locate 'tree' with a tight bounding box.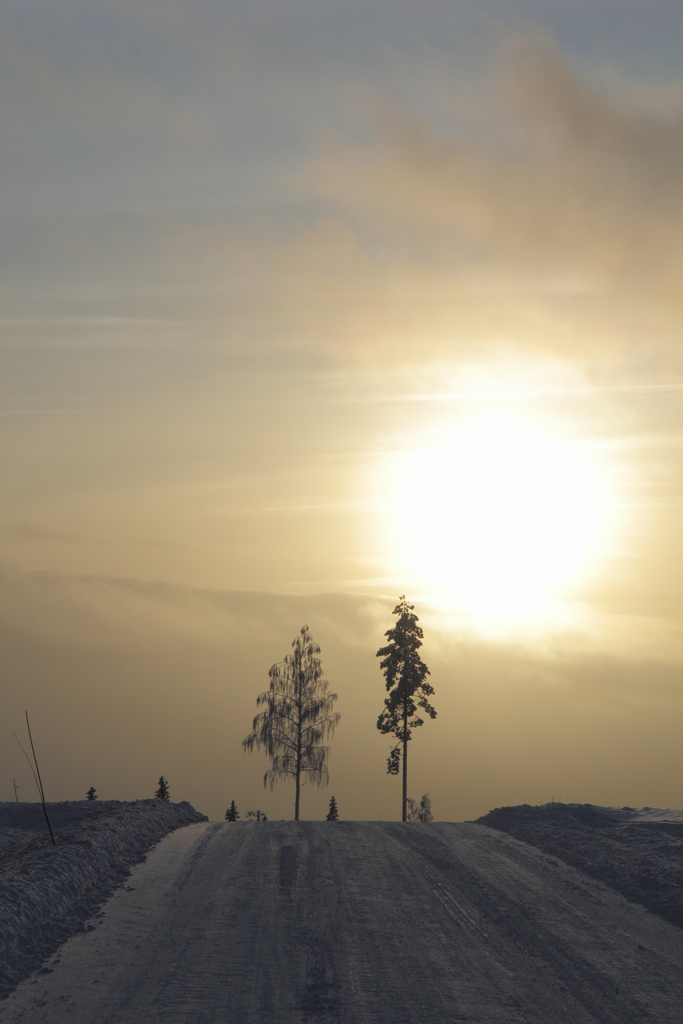
crop(324, 793, 343, 826).
